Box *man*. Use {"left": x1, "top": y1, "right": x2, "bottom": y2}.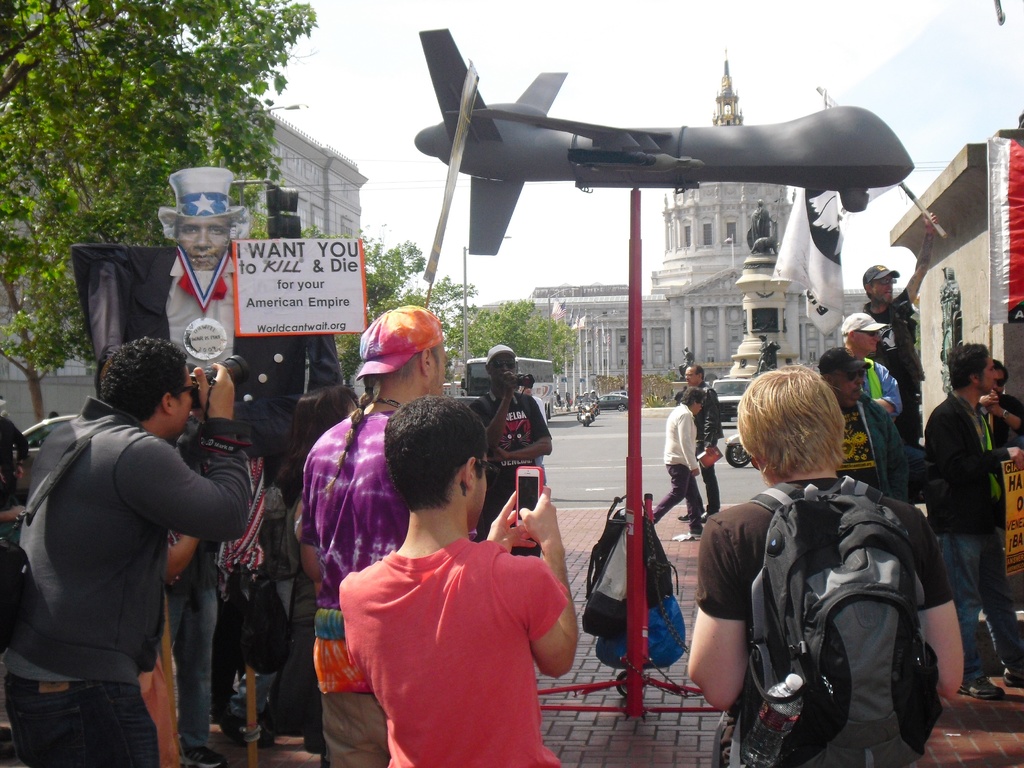
{"left": 683, "top": 362, "right": 732, "bottom": 519}.
